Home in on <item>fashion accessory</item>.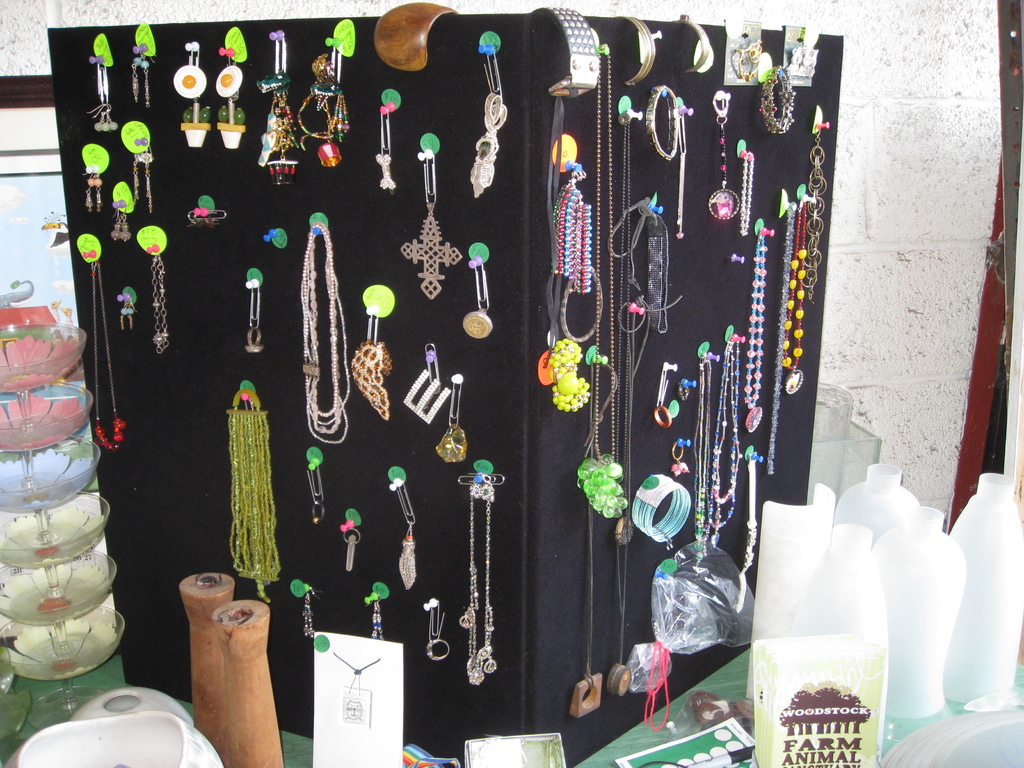
Homed in at [x1=175, y1=49, x2=218, y2=151].
